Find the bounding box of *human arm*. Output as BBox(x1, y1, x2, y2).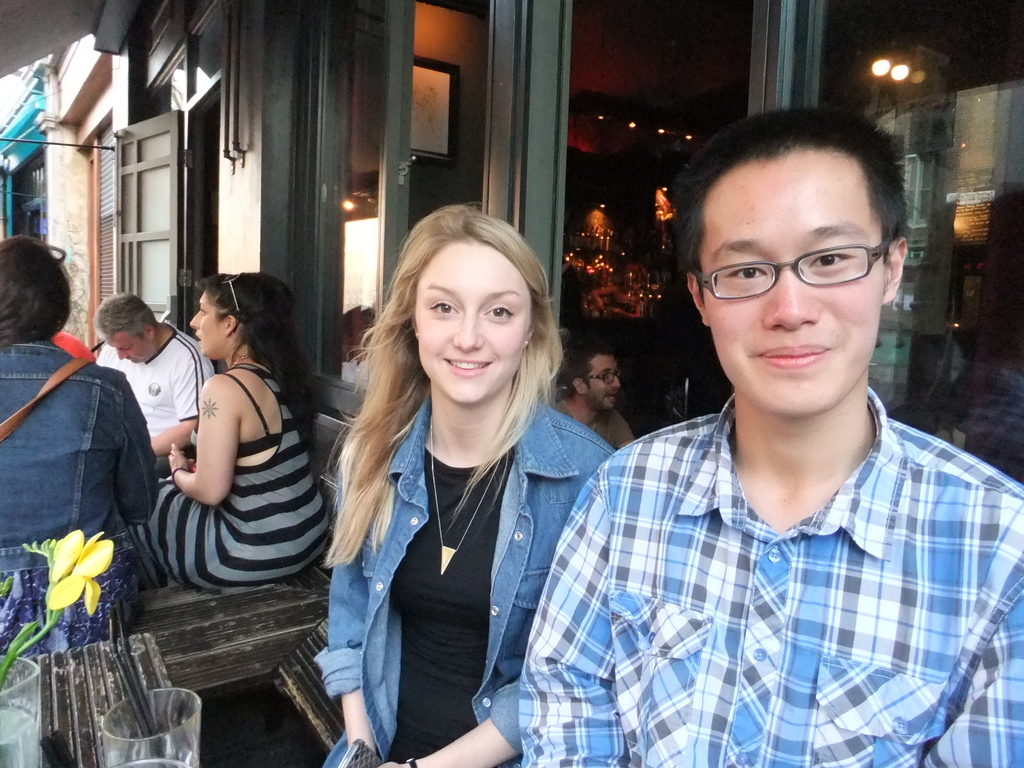
BBox(141, 339, 214, 458).
